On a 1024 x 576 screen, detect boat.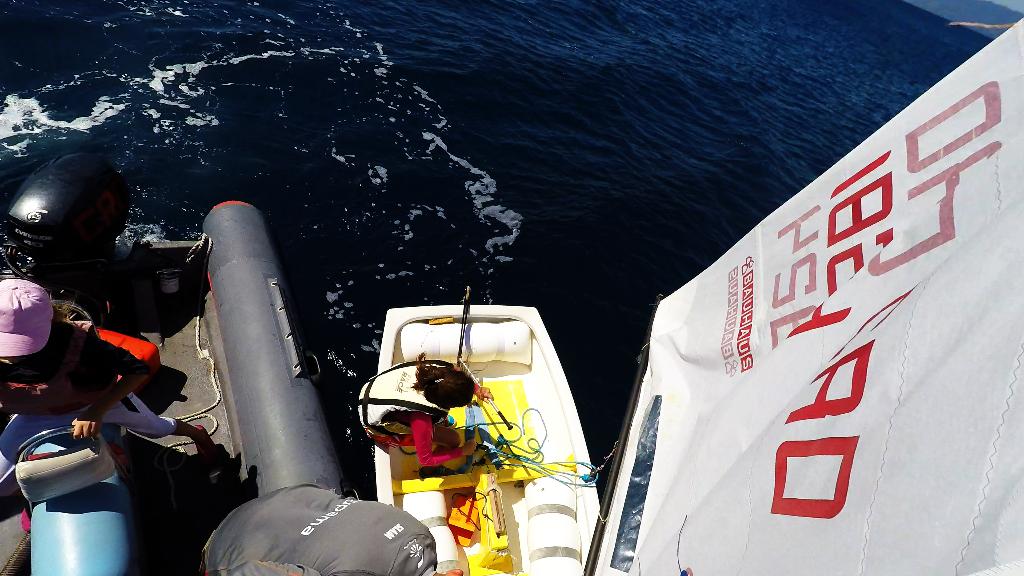
[left=338, top=272, right=625, bottom=548].
